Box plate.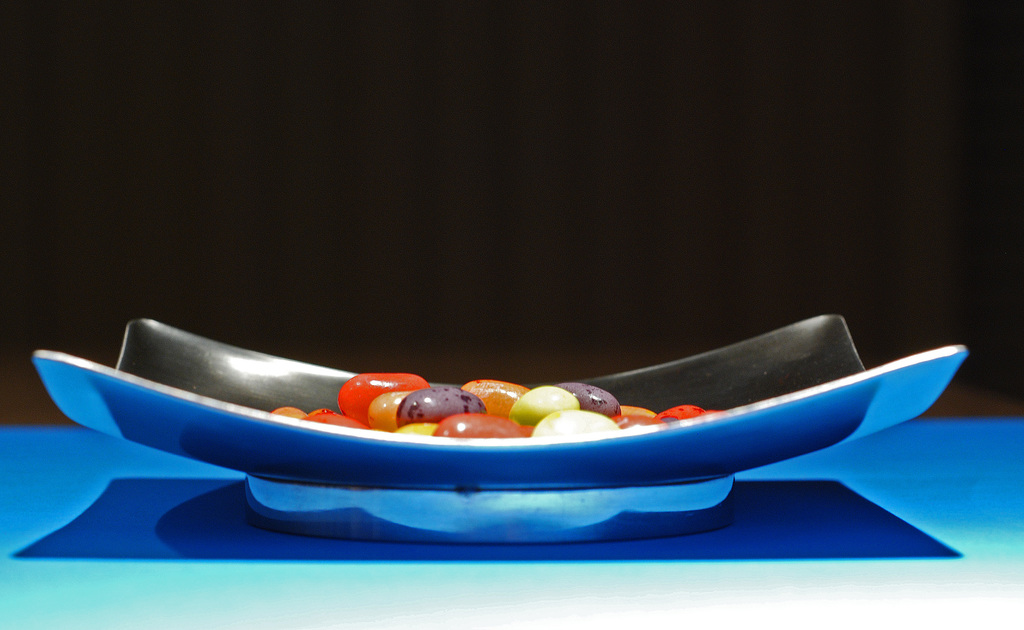
bbox(0, 319, 890, 545).
